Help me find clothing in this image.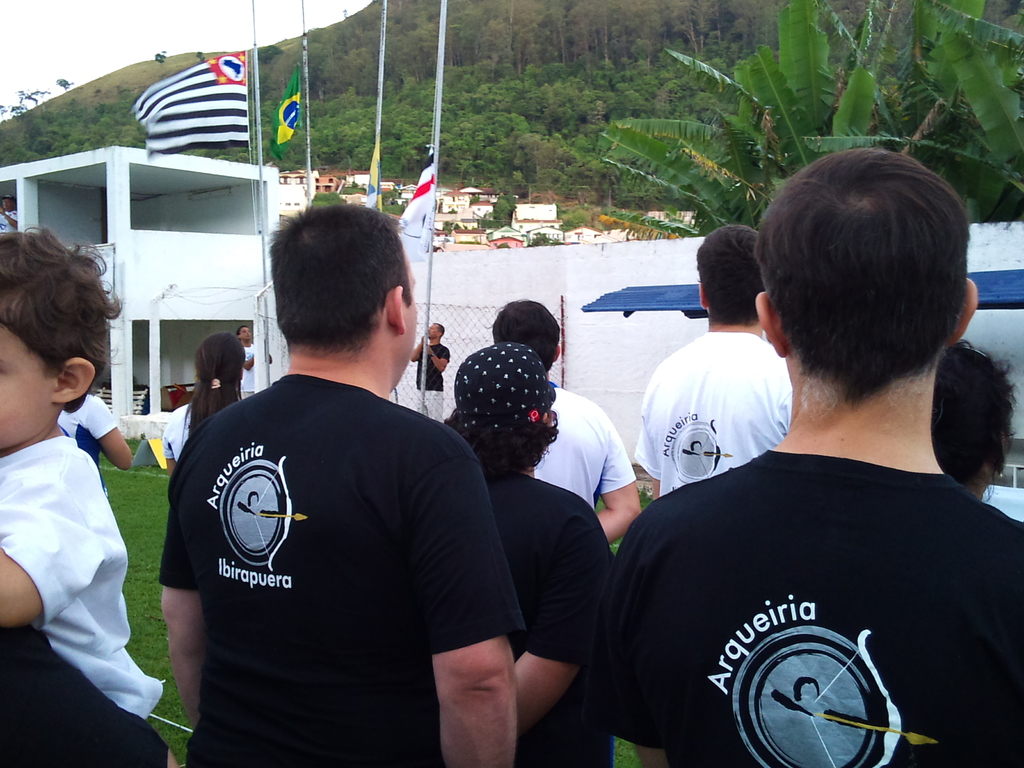
Found it: 490/472/616/767.
